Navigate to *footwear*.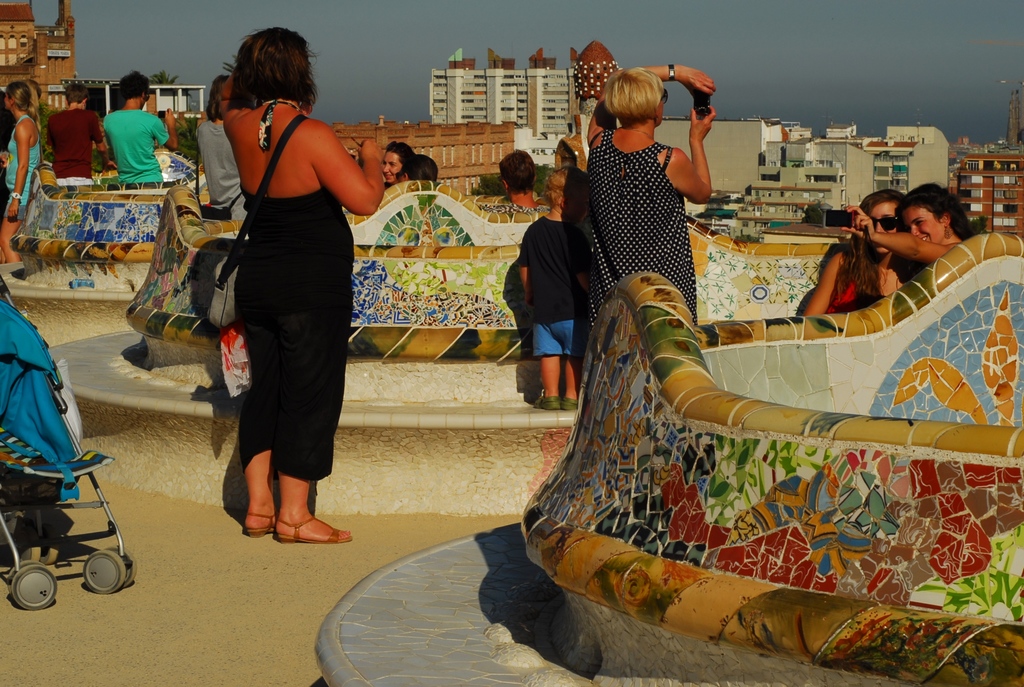
Navigation target: select_region(275, 517, 354, 542).
